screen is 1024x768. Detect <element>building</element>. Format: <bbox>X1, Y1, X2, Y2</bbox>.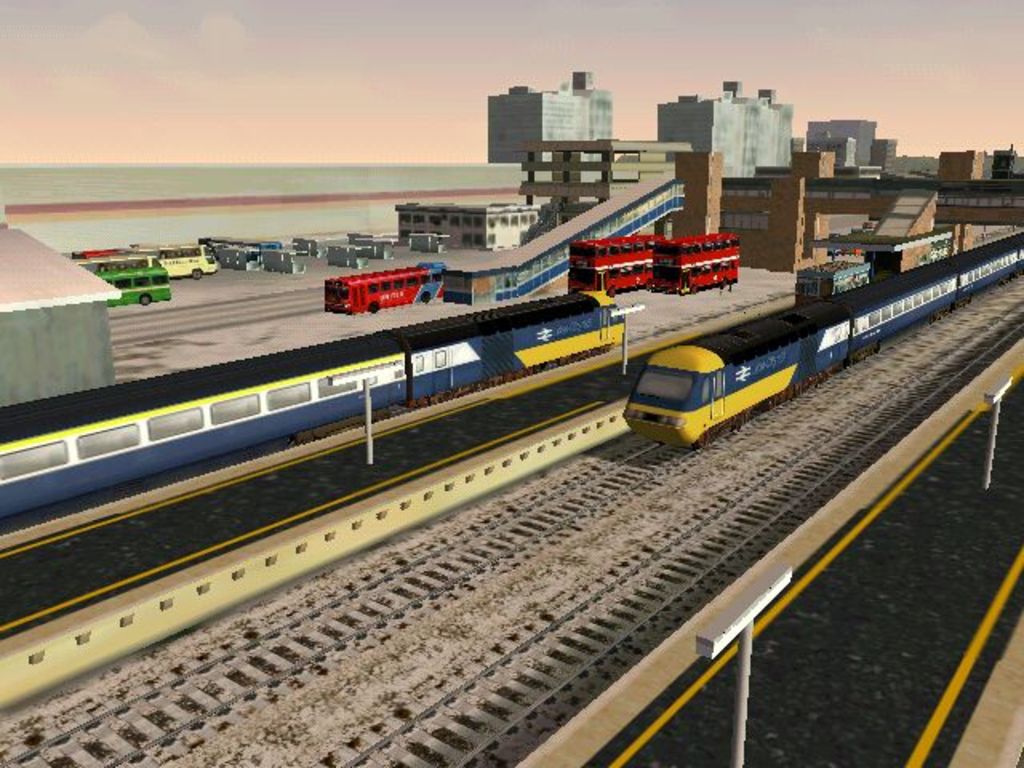
<bbox>395, 202, 544, 250</bbox>.
